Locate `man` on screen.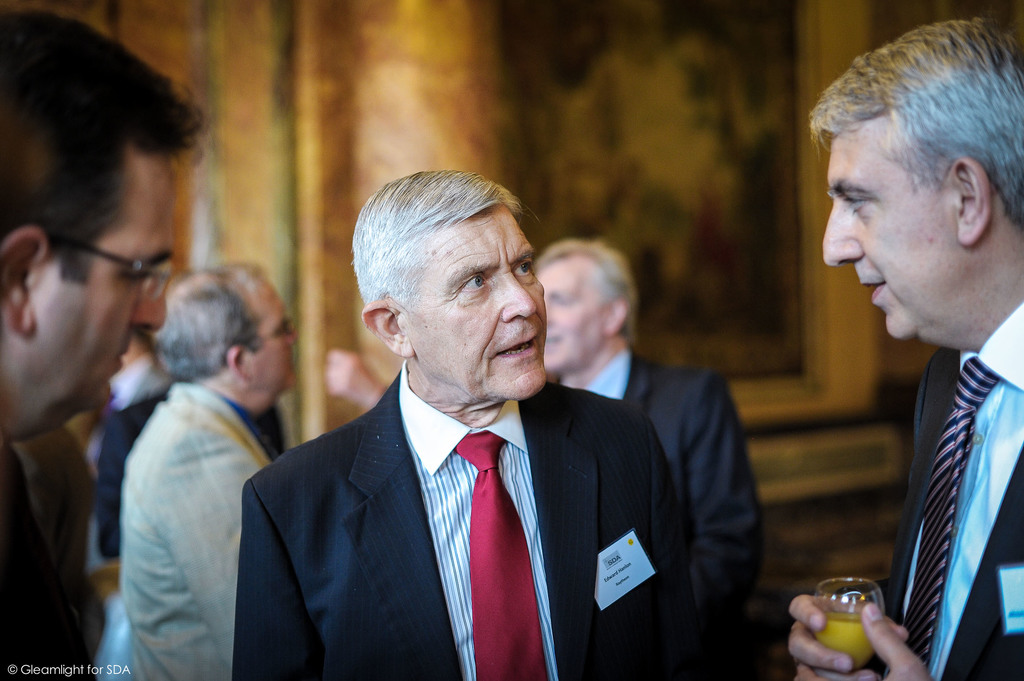
On screen at [237, 168, 709, 680].
